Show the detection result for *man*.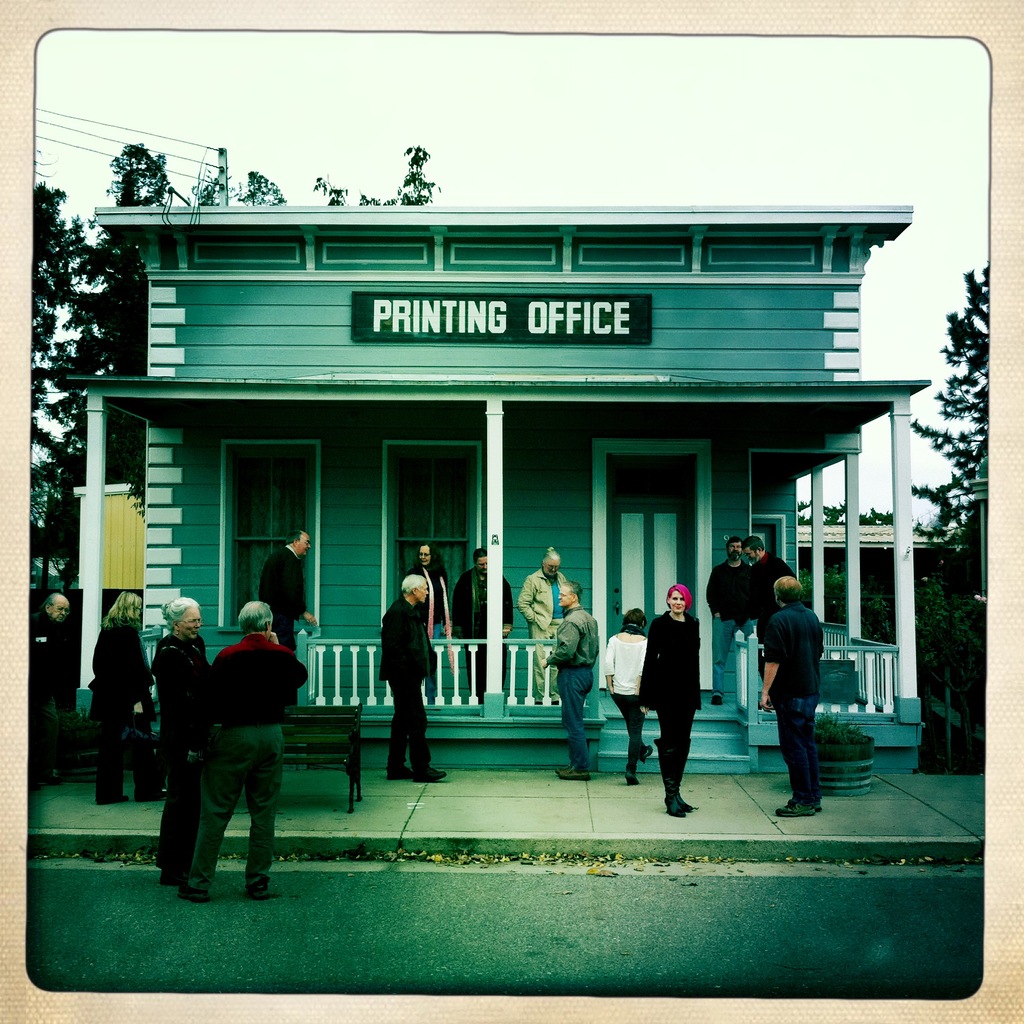
select_region(765, 568, 840, 822).
